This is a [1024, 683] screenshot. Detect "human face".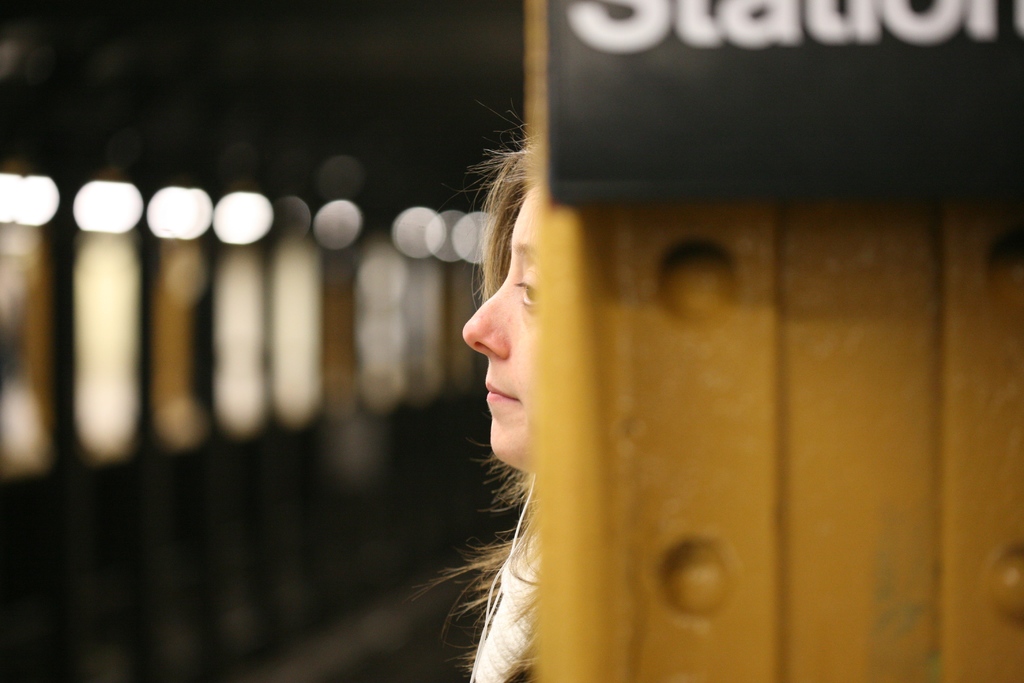
[left=464, top=188, right=536, bottom=470].
